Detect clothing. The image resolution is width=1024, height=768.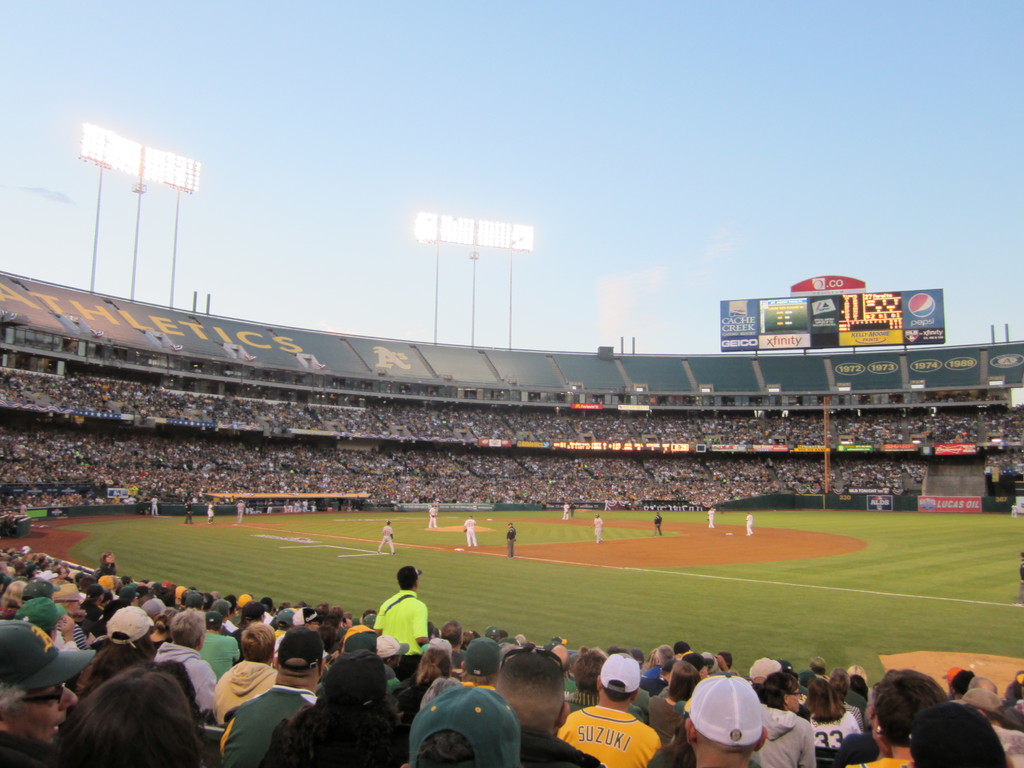
pyautogui.locateOnScreen(363, 579, 431, 683).
